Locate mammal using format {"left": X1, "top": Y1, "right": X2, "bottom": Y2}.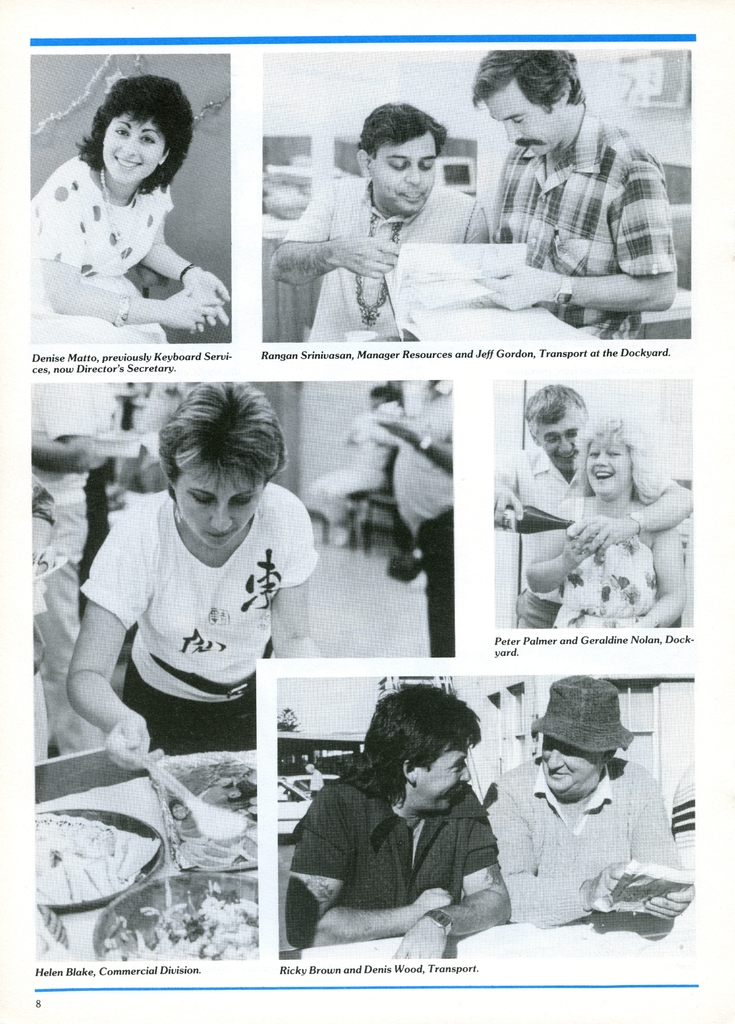
{"left": 462, "top": 48, "right": 680, "bottom": 344}.
